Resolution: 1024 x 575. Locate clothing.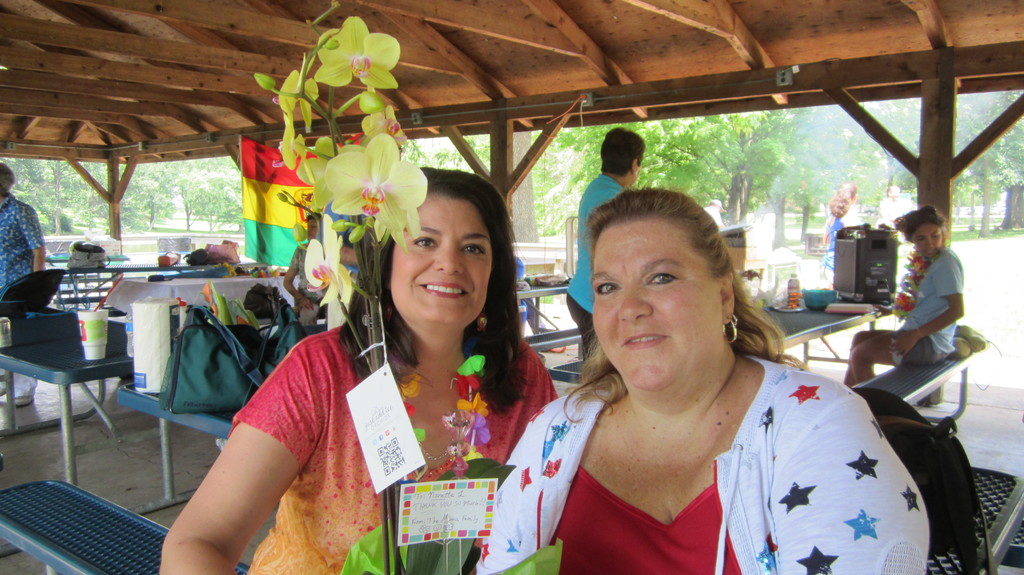
[left=567, top=174, right=625, bottom=361].
